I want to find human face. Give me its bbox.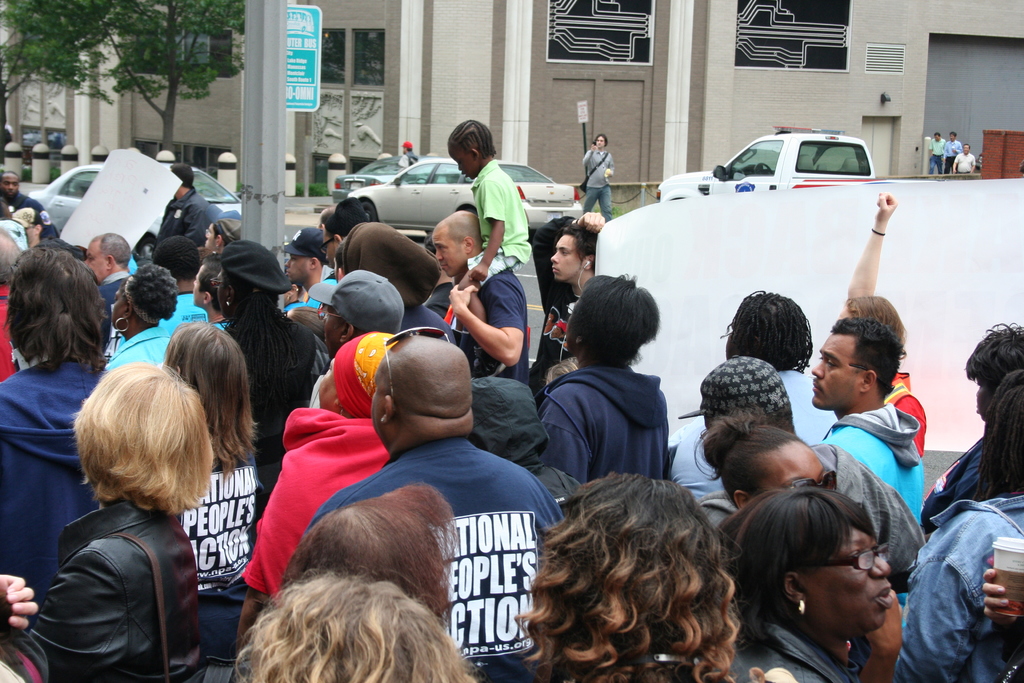
[x1=113, y1=289, x2=125, y2=325].
